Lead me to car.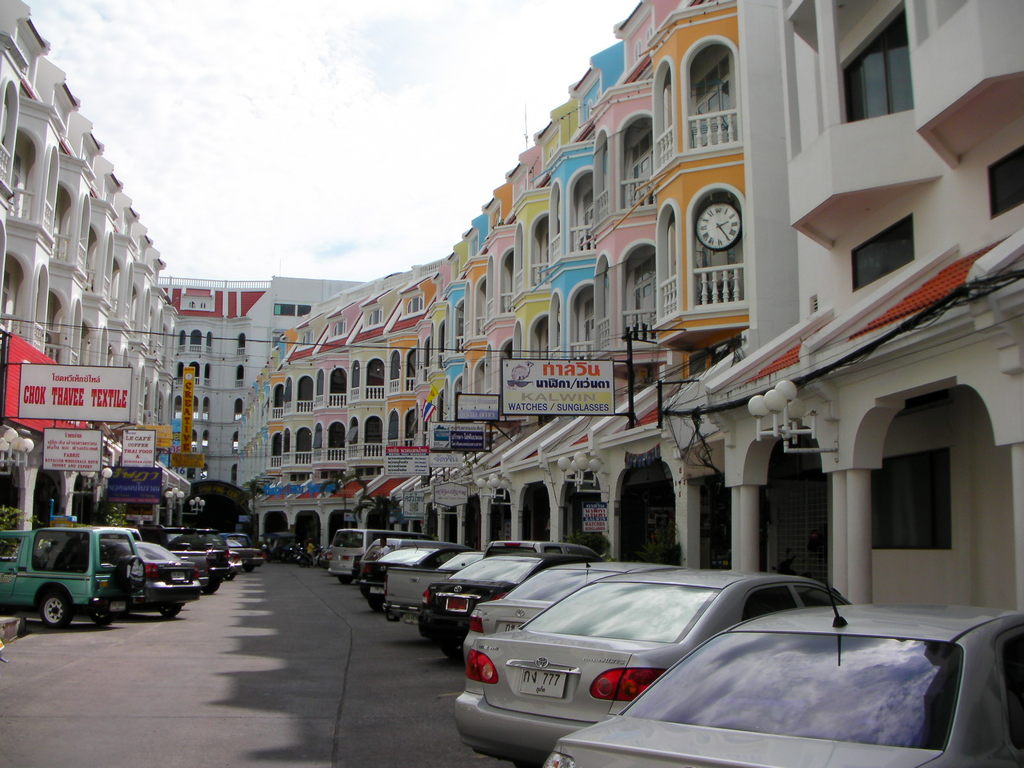
Lead to <bbox>33, 535, 210, 617</bbox>.
